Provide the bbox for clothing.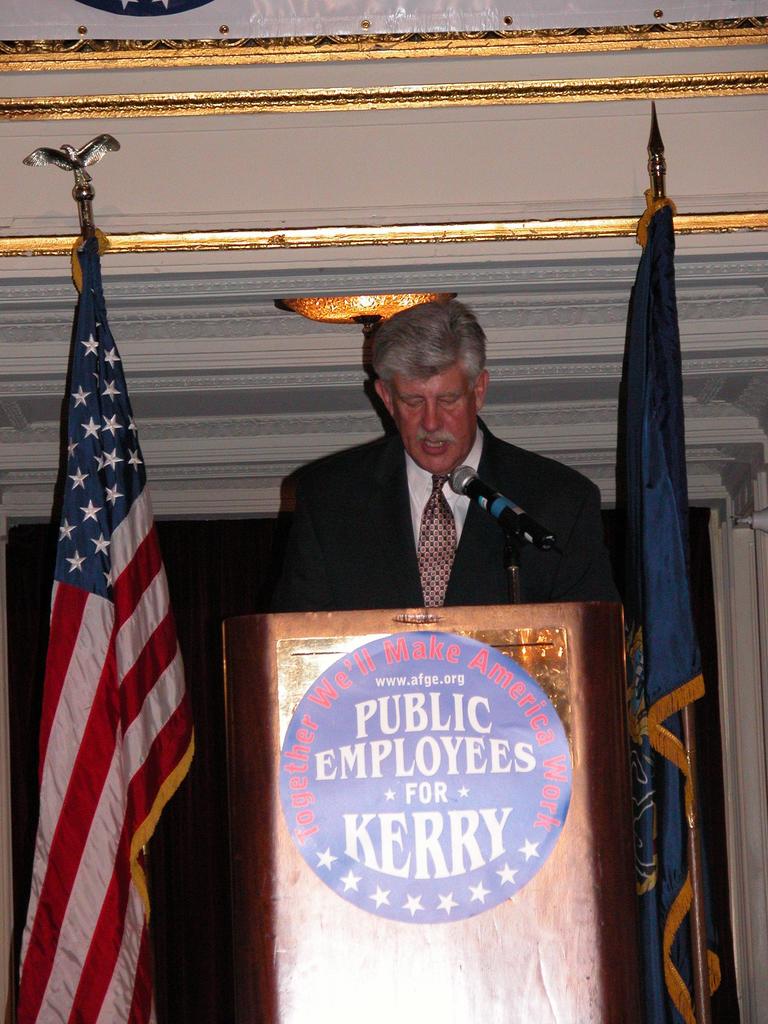
{"left": 252, "top": 378, "right": 625, "bottom": 633}.
